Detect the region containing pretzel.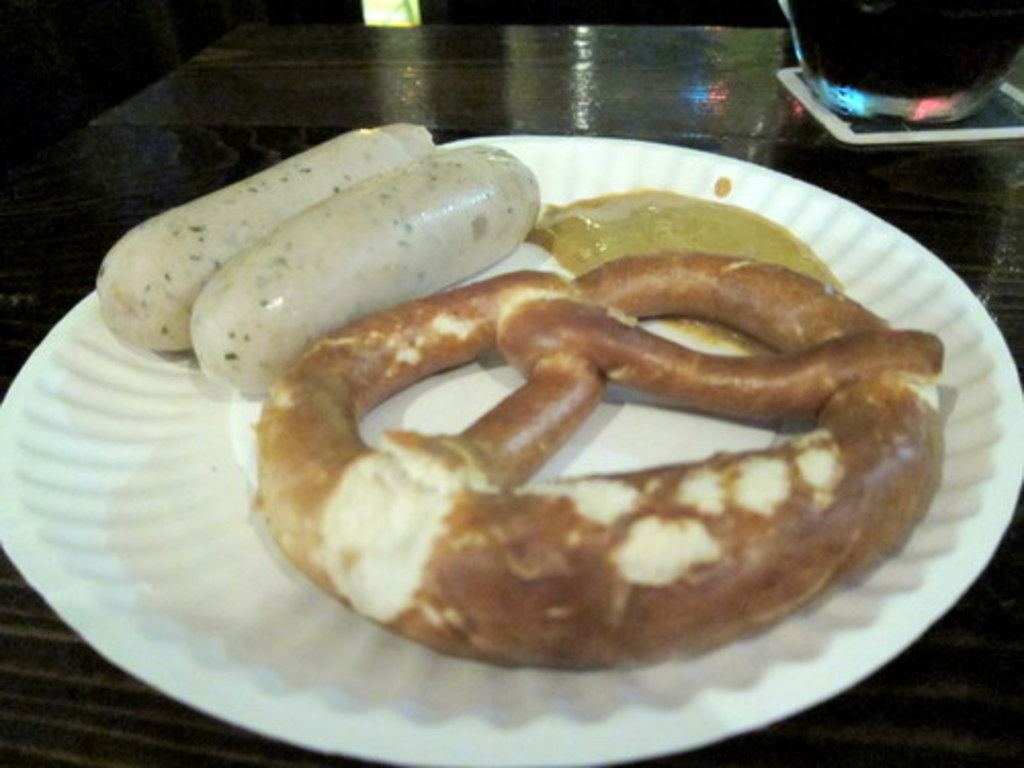
pyautogui.locateOnScreen(254, 254, 946, 670).
